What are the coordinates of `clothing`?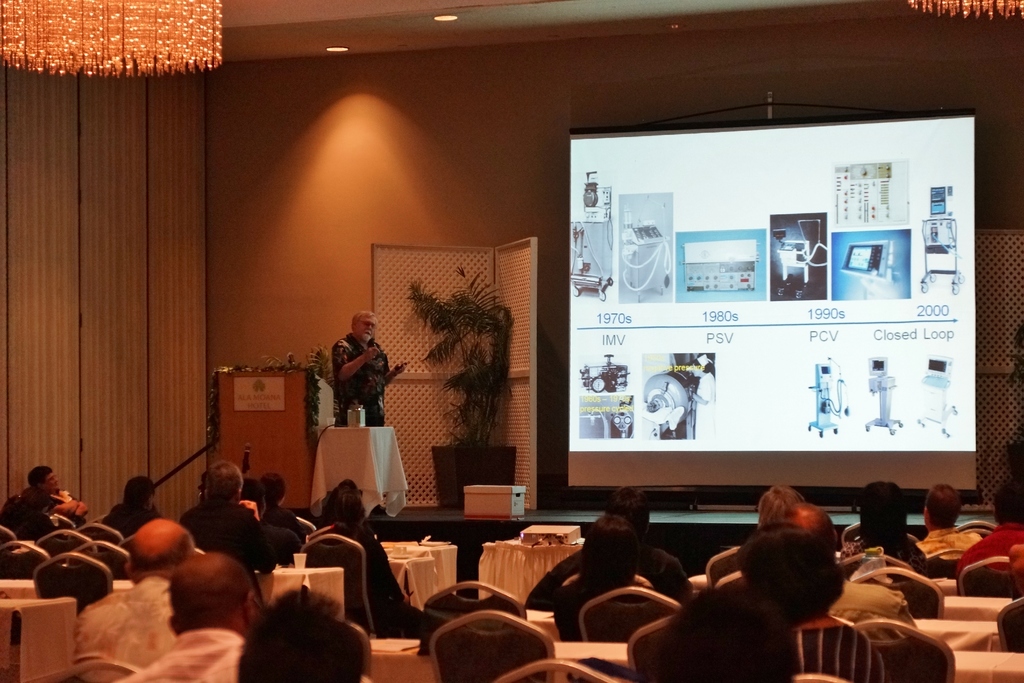
25, 483, 79, 516.
